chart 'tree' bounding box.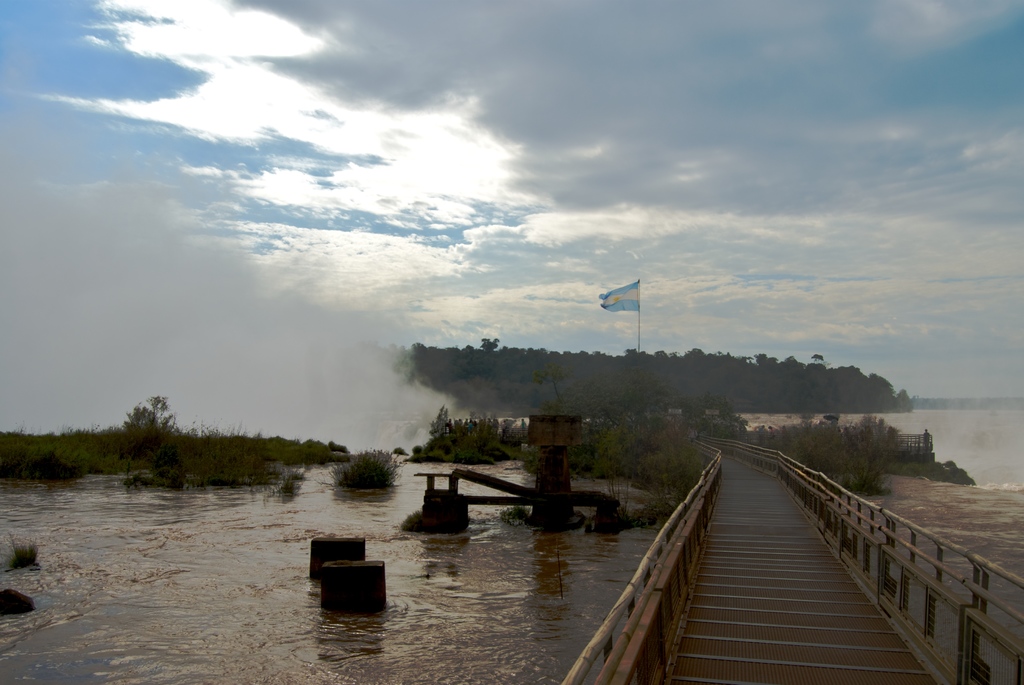
Charted: bbox(579, 372, 670, 449).
